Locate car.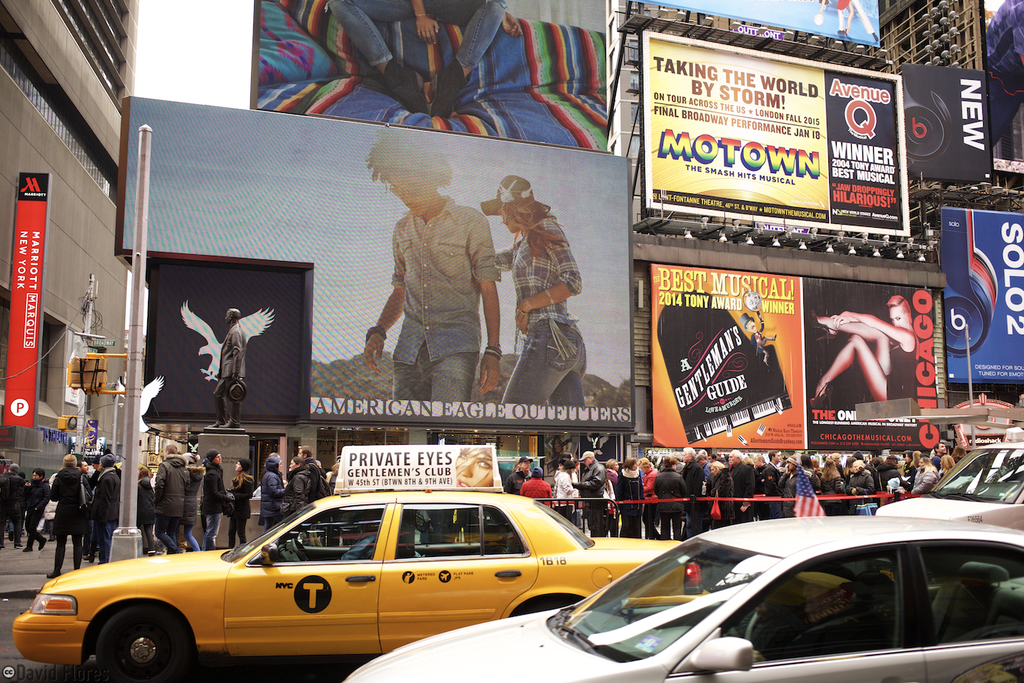
Bounding box: rect(872, 438, 1023, 568).
